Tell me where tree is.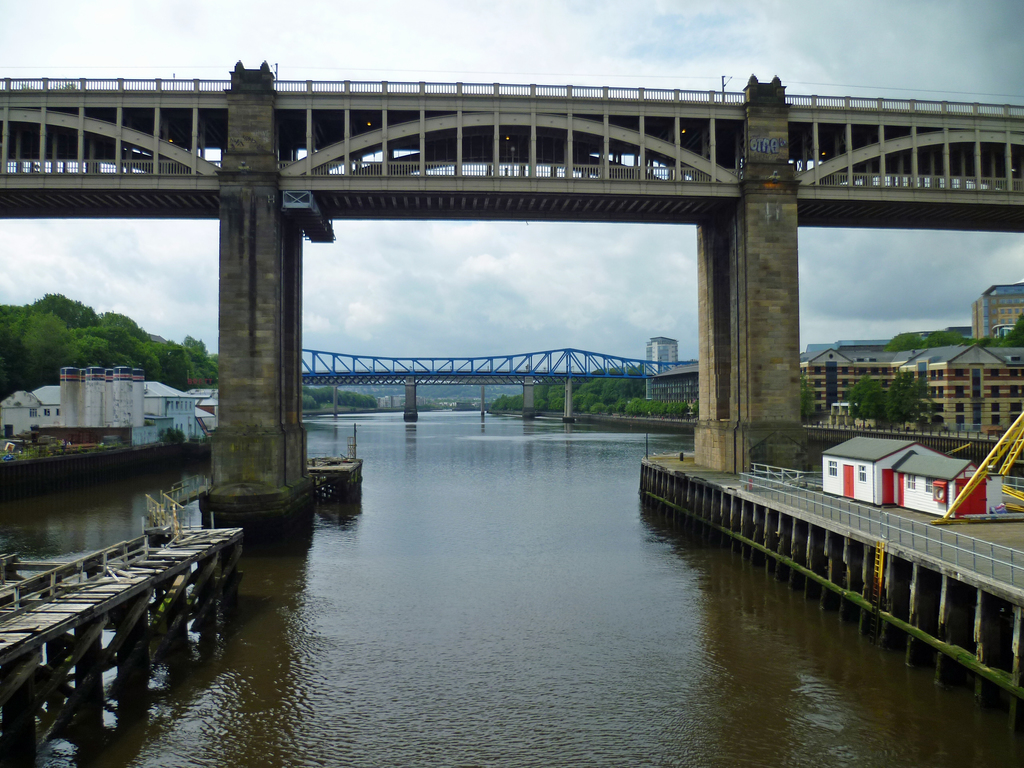
tree is at 884/369/930/425.
